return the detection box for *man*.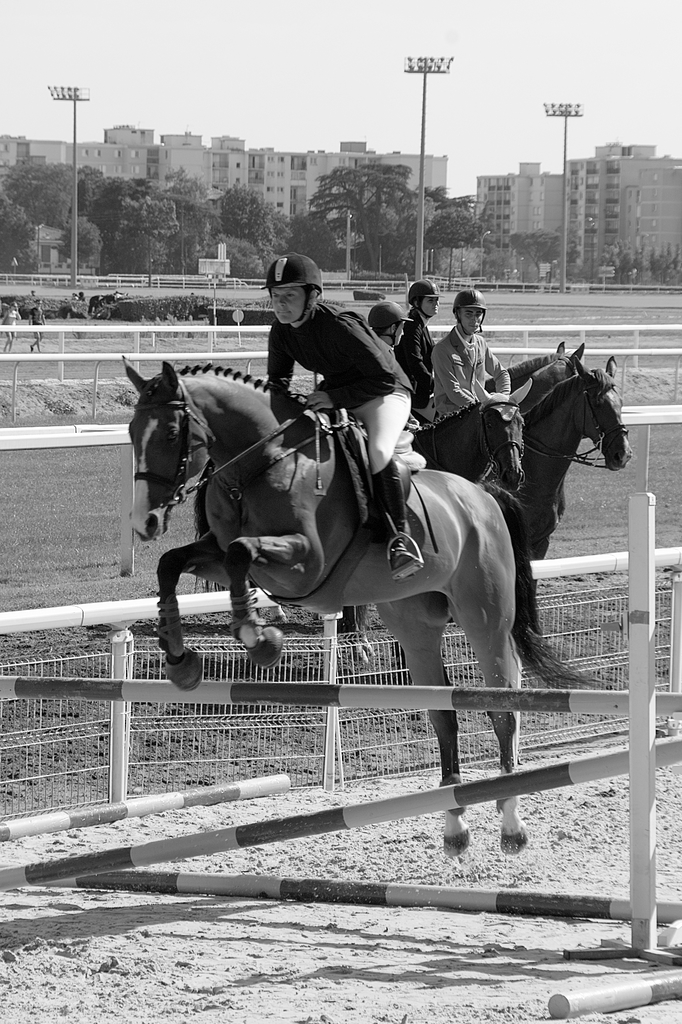
(left=367, top=300, right=415, bottom=351).
